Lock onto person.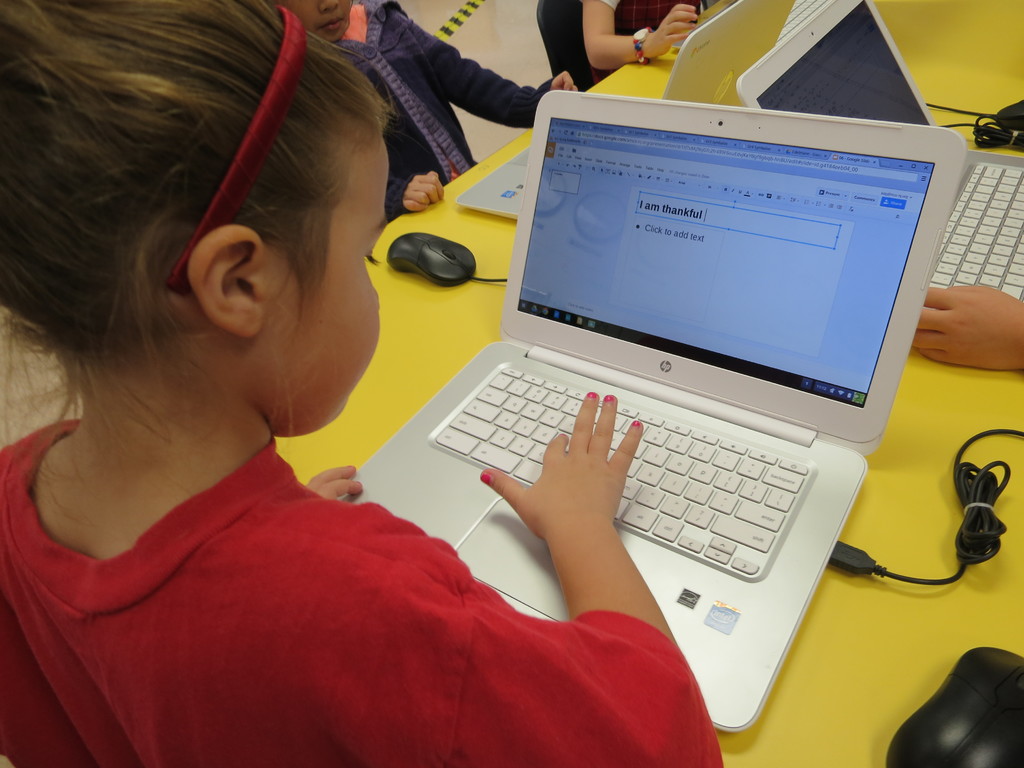
Locked: detection(258, 0, 584, 253).
